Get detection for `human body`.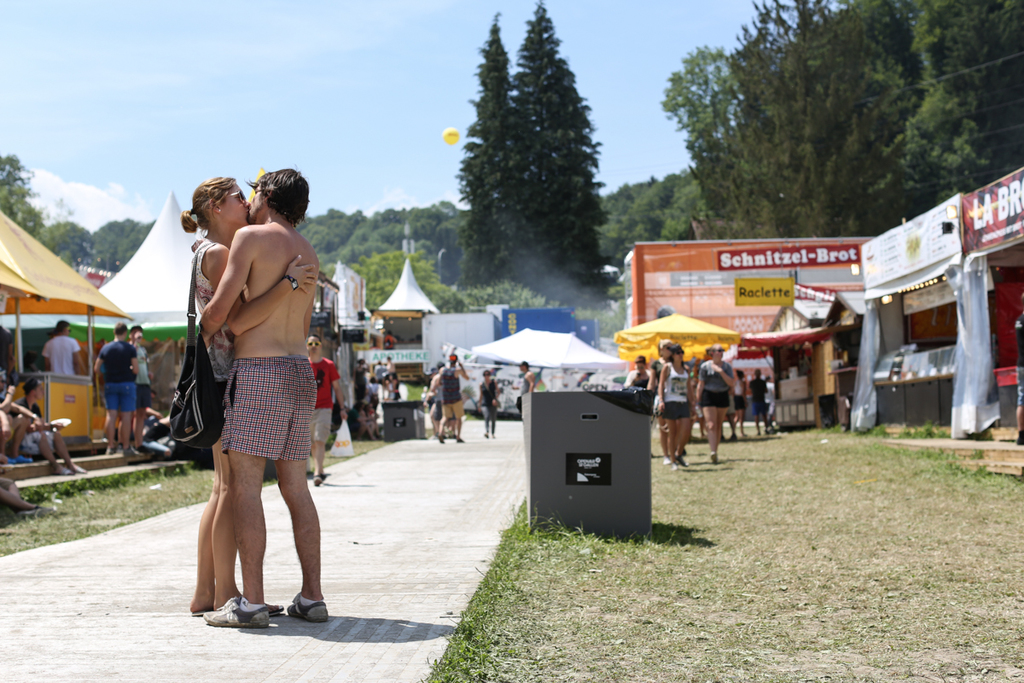
Detection: crop(39, 313, 90, 380).
